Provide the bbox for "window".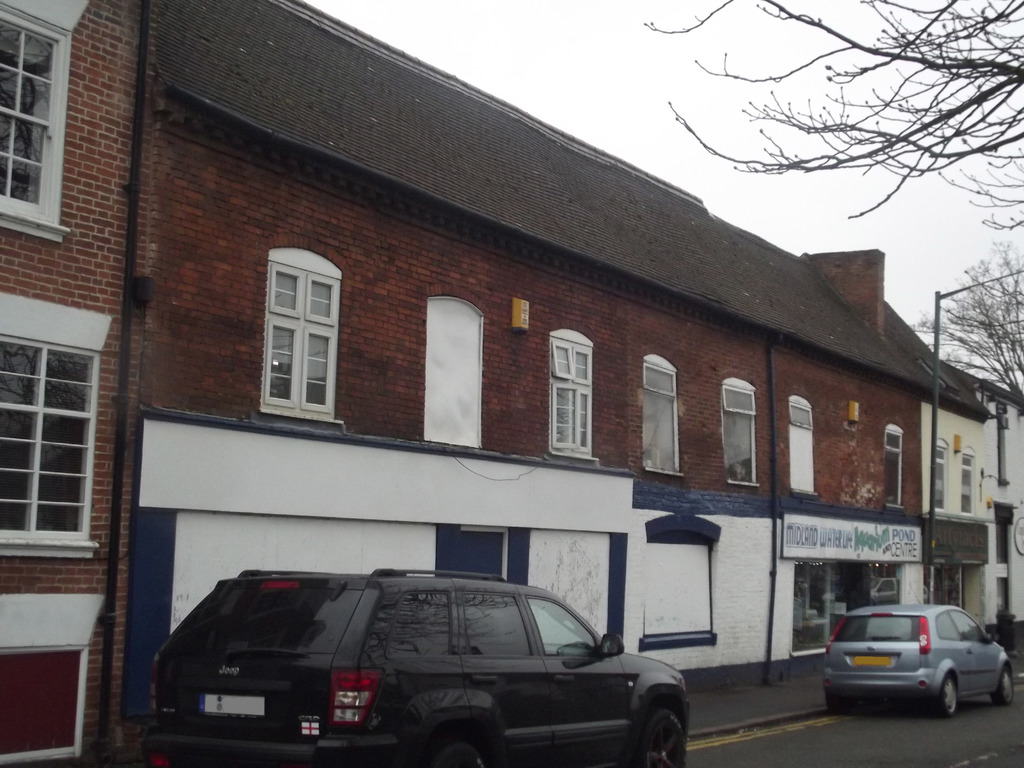
locate(726, 374, 759, 485).
